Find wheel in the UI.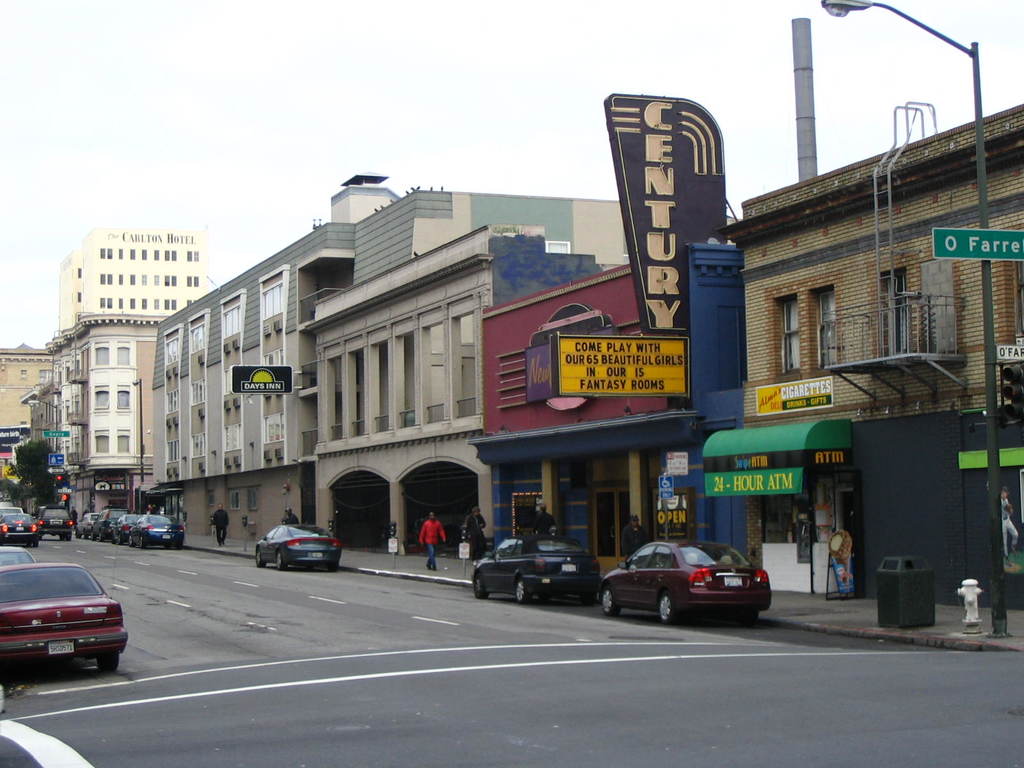
UI element at l=744, t=611, r=760, b=620.
